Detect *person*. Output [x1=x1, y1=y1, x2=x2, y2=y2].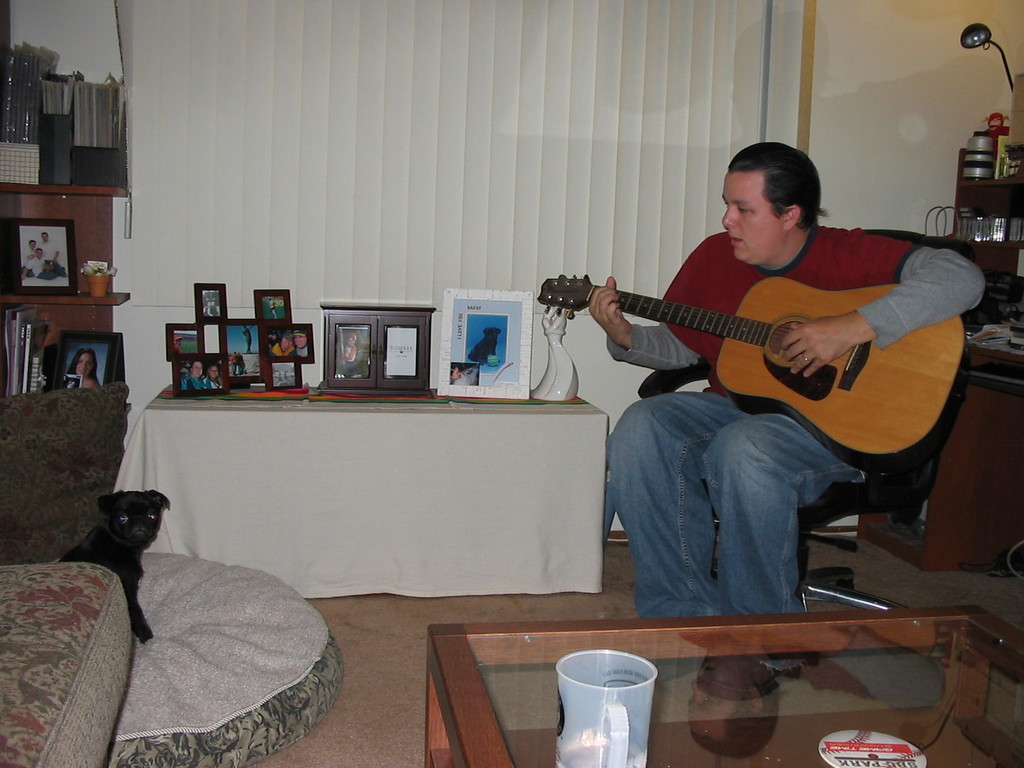
[x1=181, y1=360, x2=208, y2=390].
